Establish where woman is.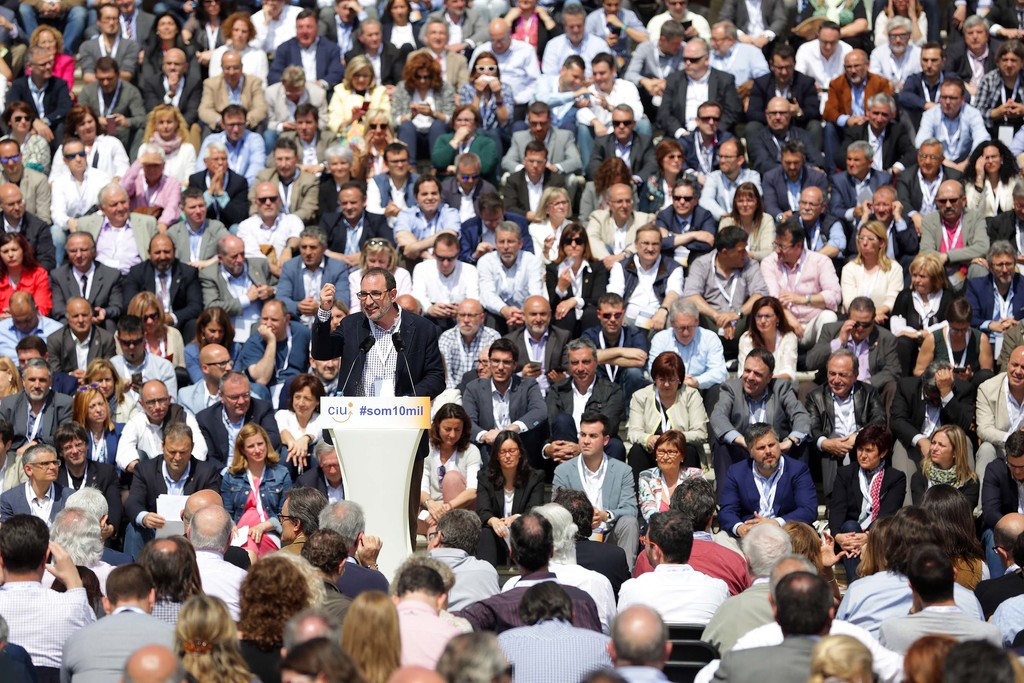
Established at <region>344, 238, 414, 318</region>.
